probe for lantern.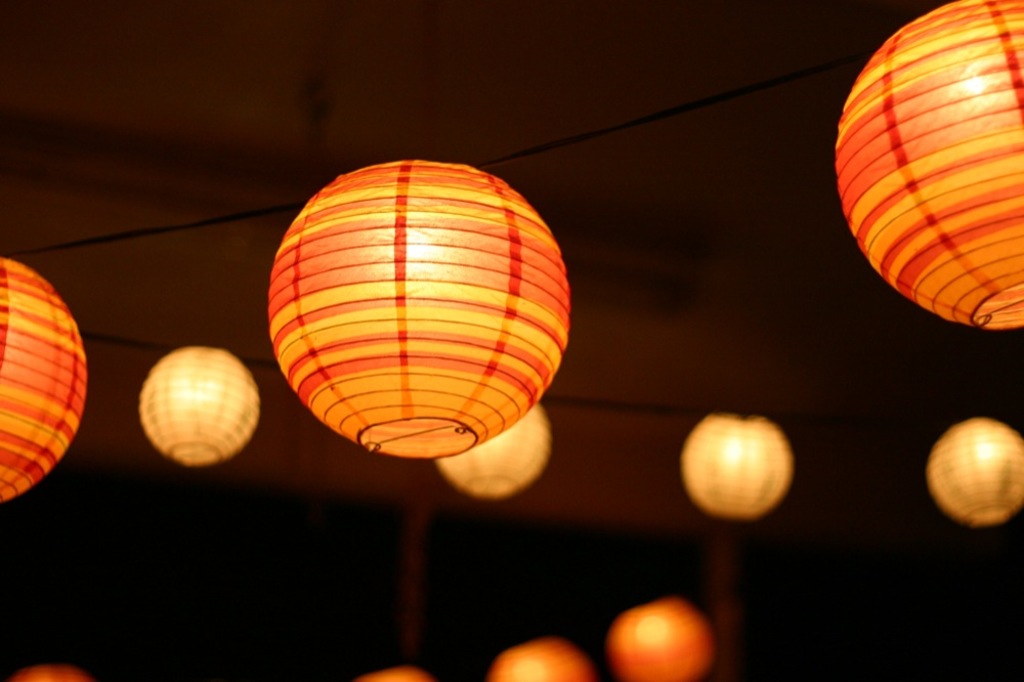
Probe result: {"left": 439, "top": 408, "right": 546, "bottom": 500}.
